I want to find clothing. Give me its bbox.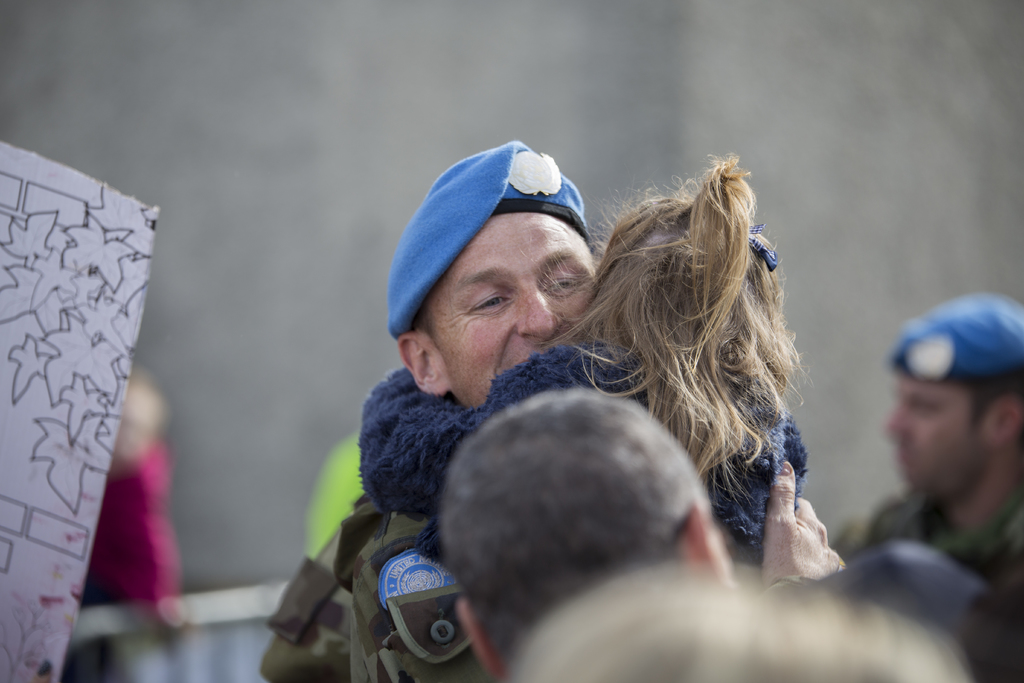
detection(840, 484, 1023, 614).
